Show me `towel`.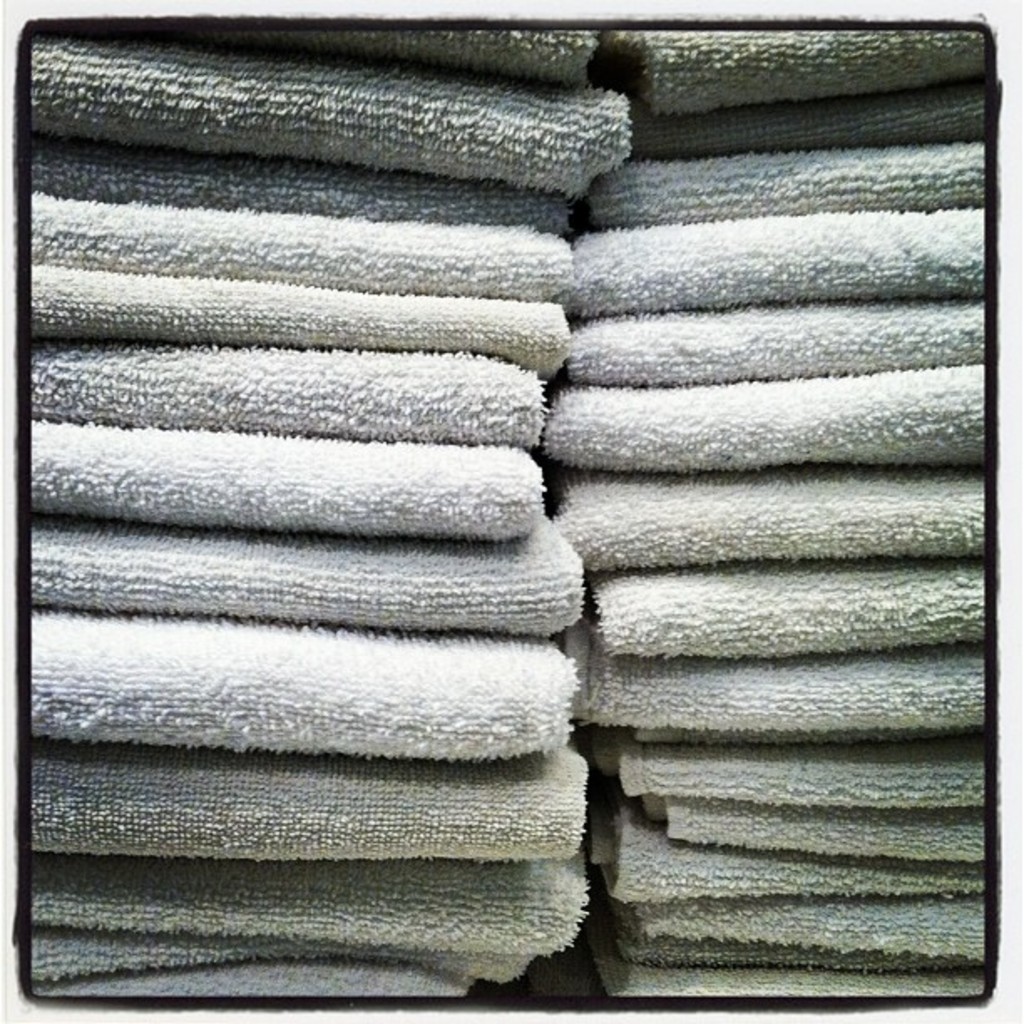
`towel` is here: 32 855 592 955.
